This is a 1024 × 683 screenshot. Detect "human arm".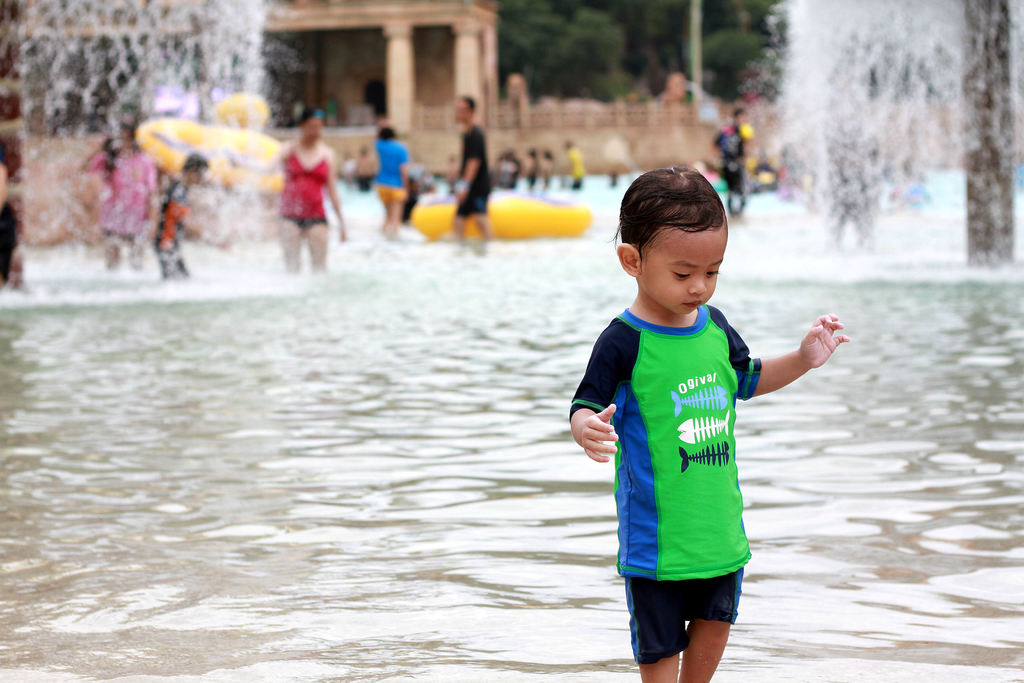
<box>163,200,231,252</box>.
